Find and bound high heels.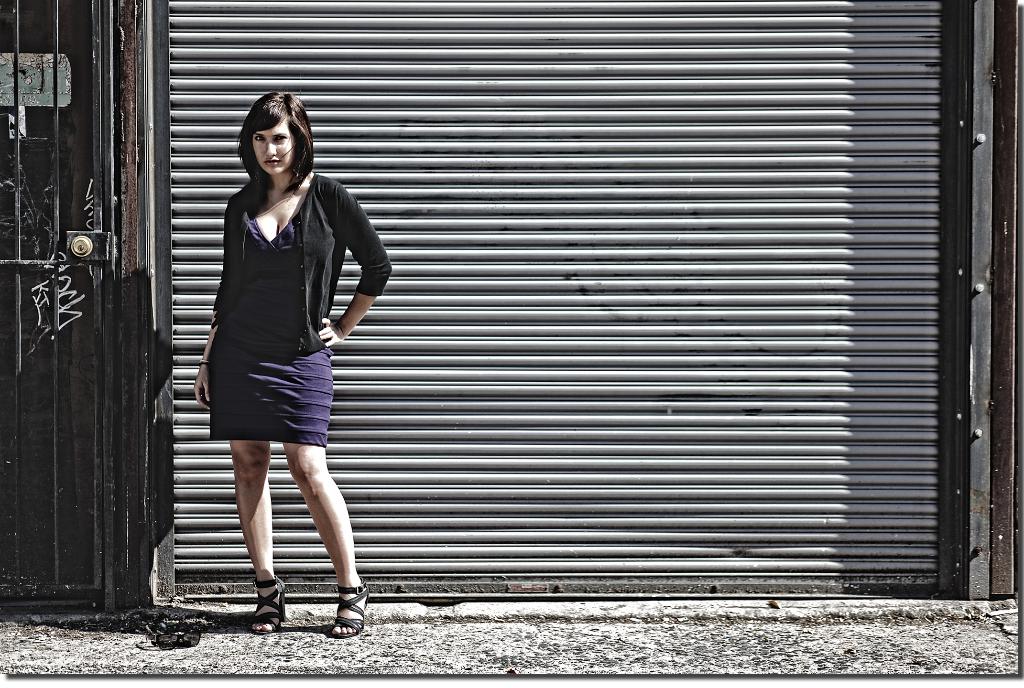
Bound: box=[332, 576, 372, 640].
